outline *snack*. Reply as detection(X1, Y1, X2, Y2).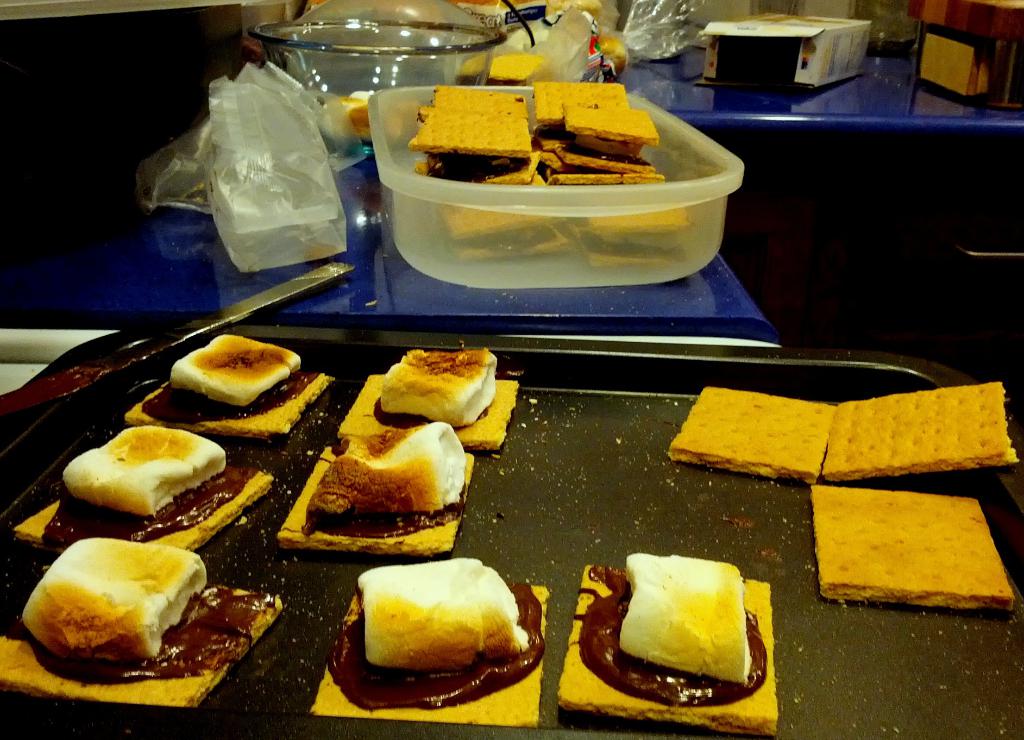
detection(813, 485, 1016, 609).
